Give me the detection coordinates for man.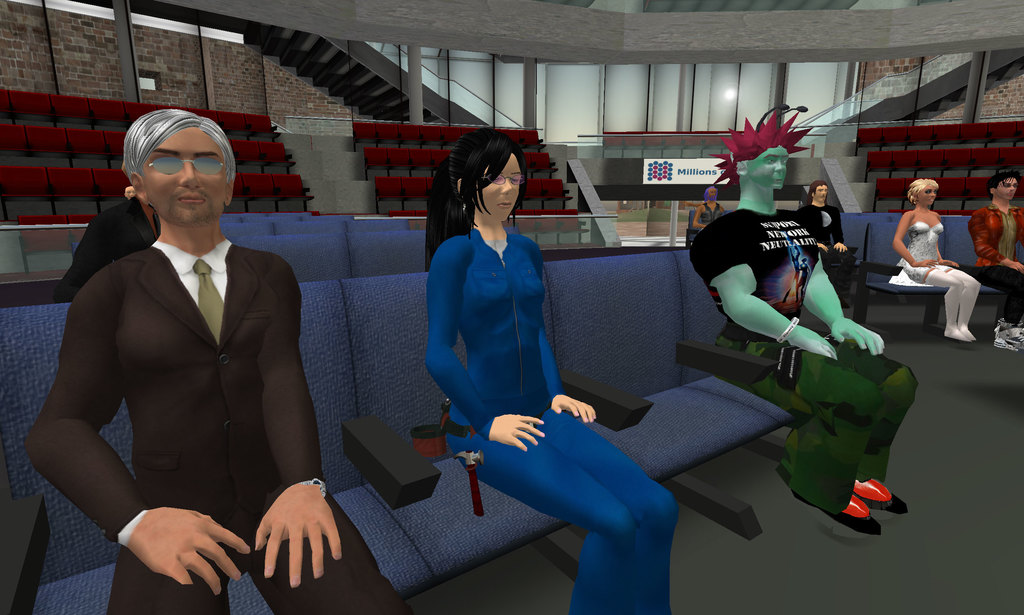
(57,179,189,323).
